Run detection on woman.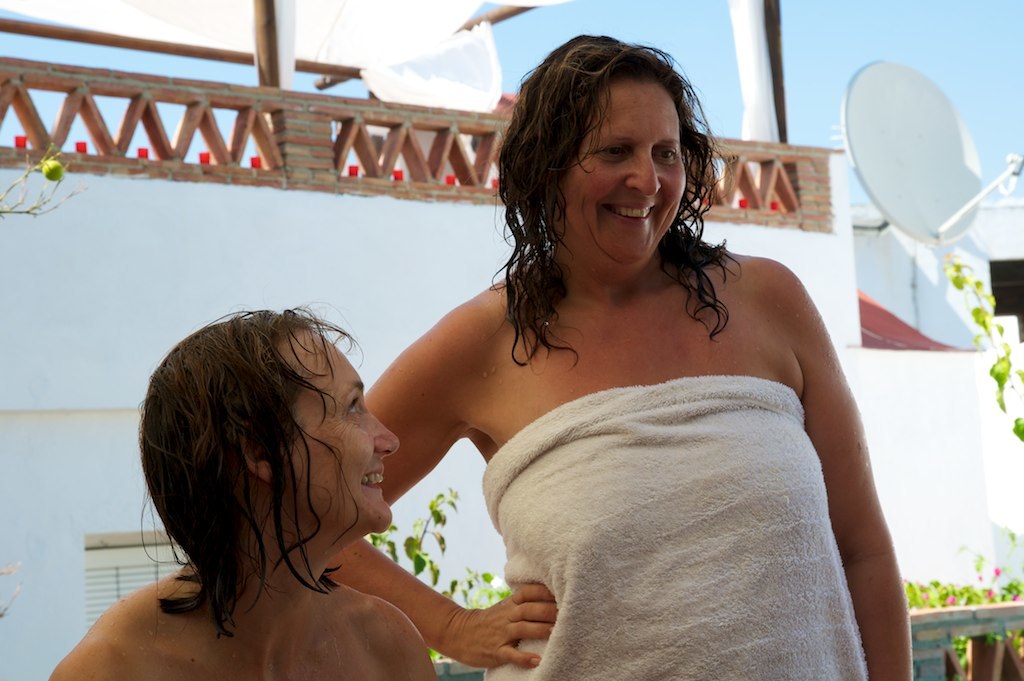
Result: (x1=329, y1=37, x2=912, y2=680).
